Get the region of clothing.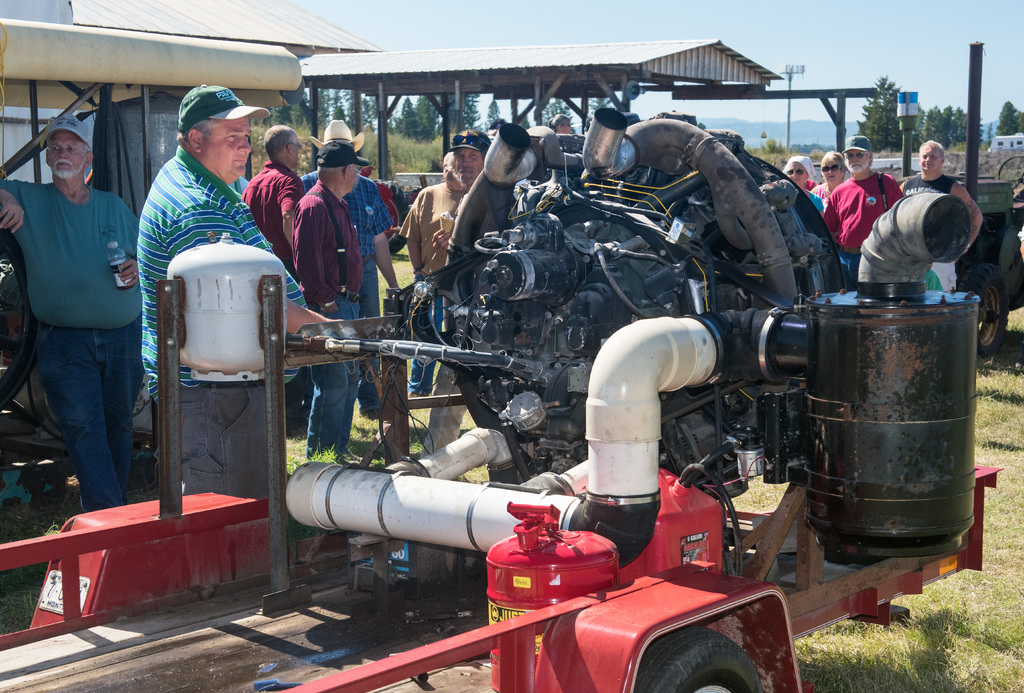
rect(903, 171, 962, 297).
